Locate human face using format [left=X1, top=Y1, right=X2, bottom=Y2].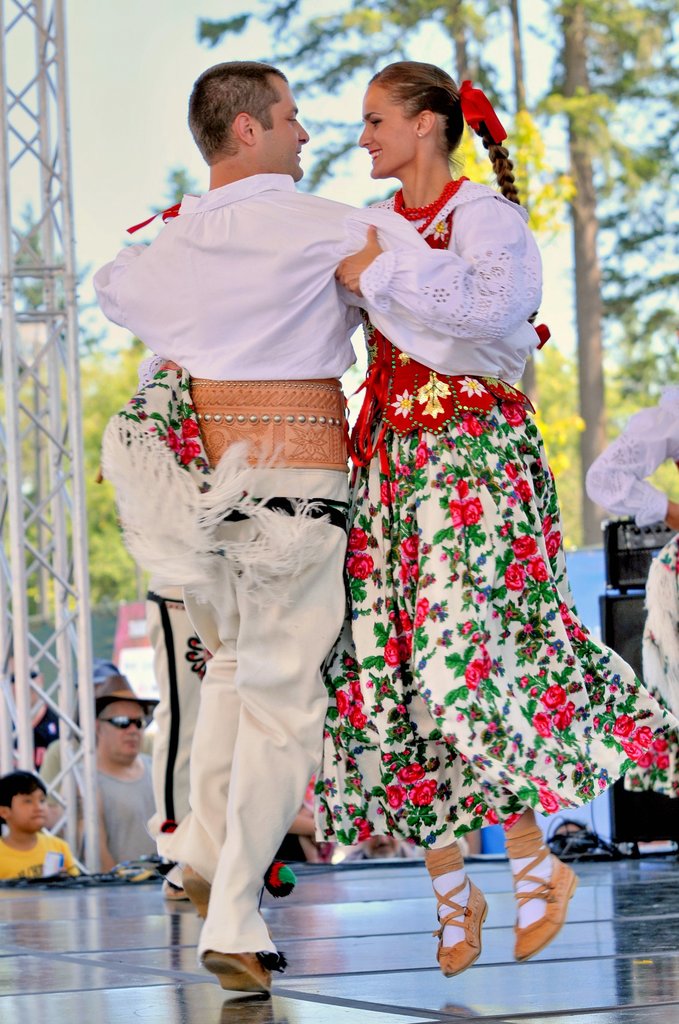
[left=361, top=83, right=417, bottom=177].
